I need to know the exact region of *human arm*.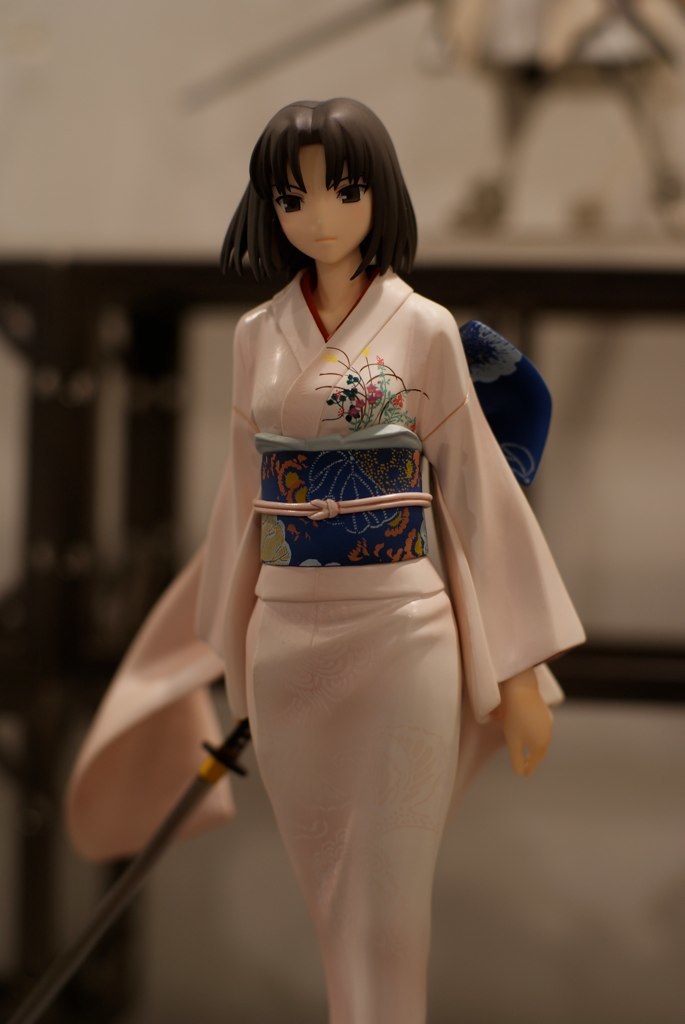
Region: 421 302 600 747.
